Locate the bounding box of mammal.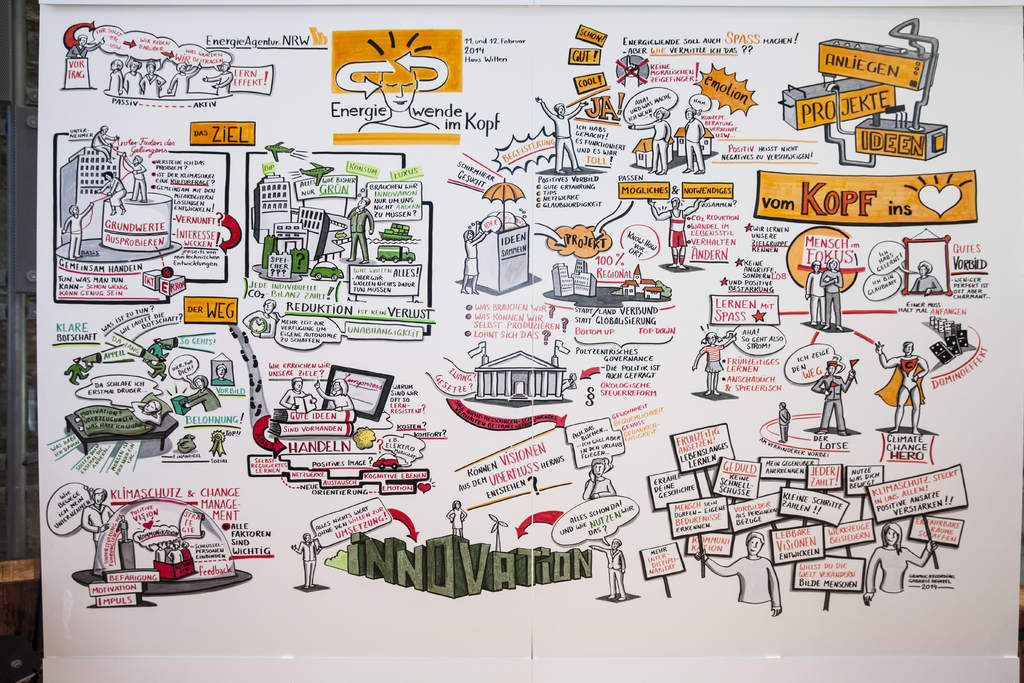
Bounding box: box=[278, 377, 317, 408].
